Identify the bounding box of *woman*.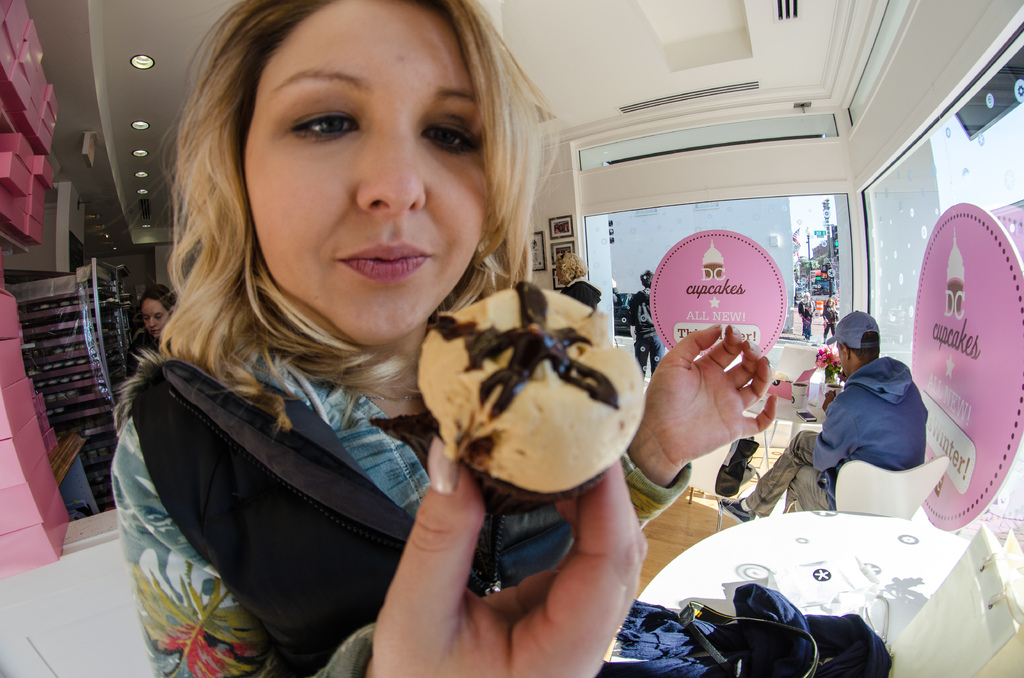
(x1=141, y1=280, x2=182, y2=368).
